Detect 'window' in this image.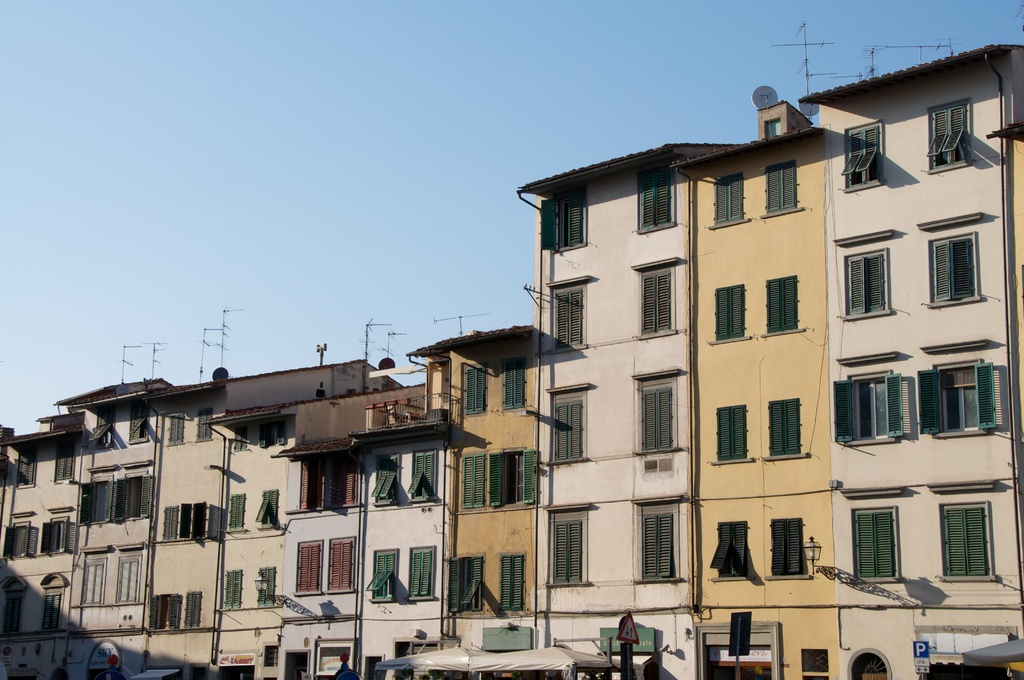
Detection: 636, 166, 675, 229.
